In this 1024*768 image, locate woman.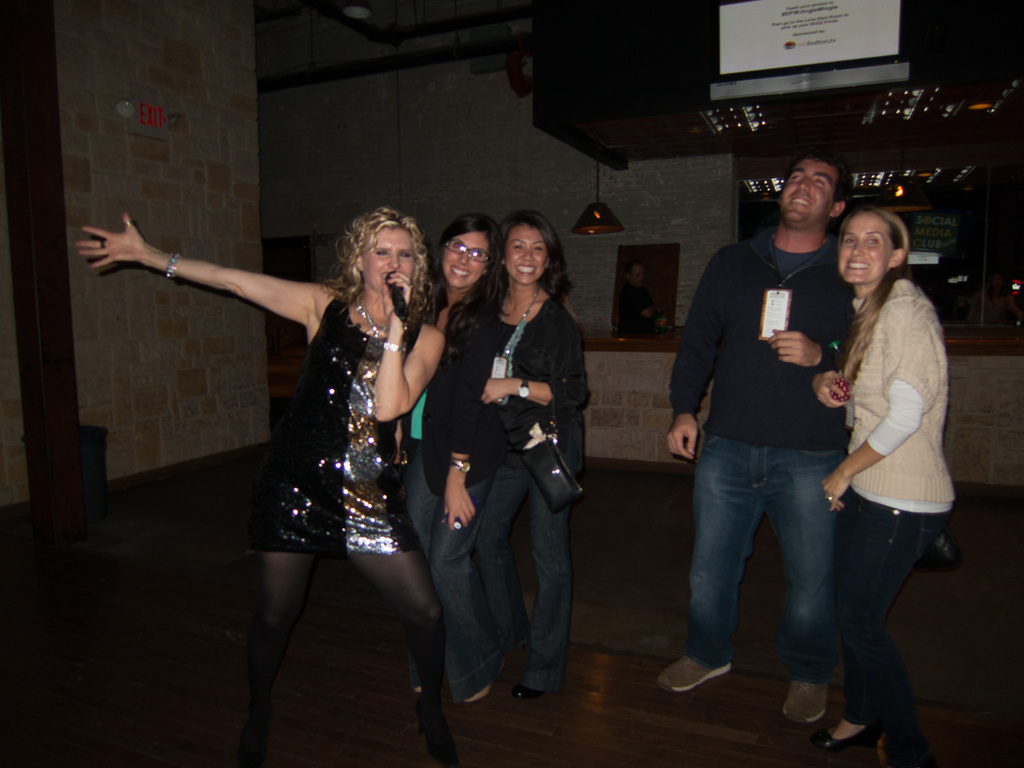
Bounding box: [x1=76, y1=206, x2=457, y2=765].
